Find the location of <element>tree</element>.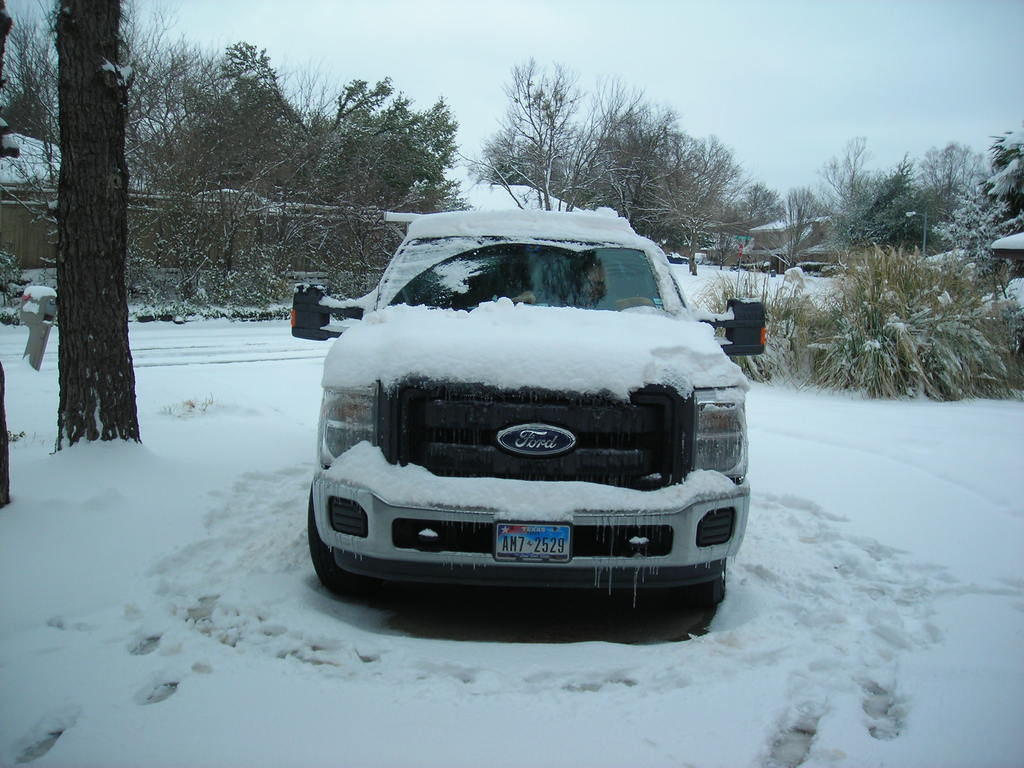
Location: 552:68:649:213.
